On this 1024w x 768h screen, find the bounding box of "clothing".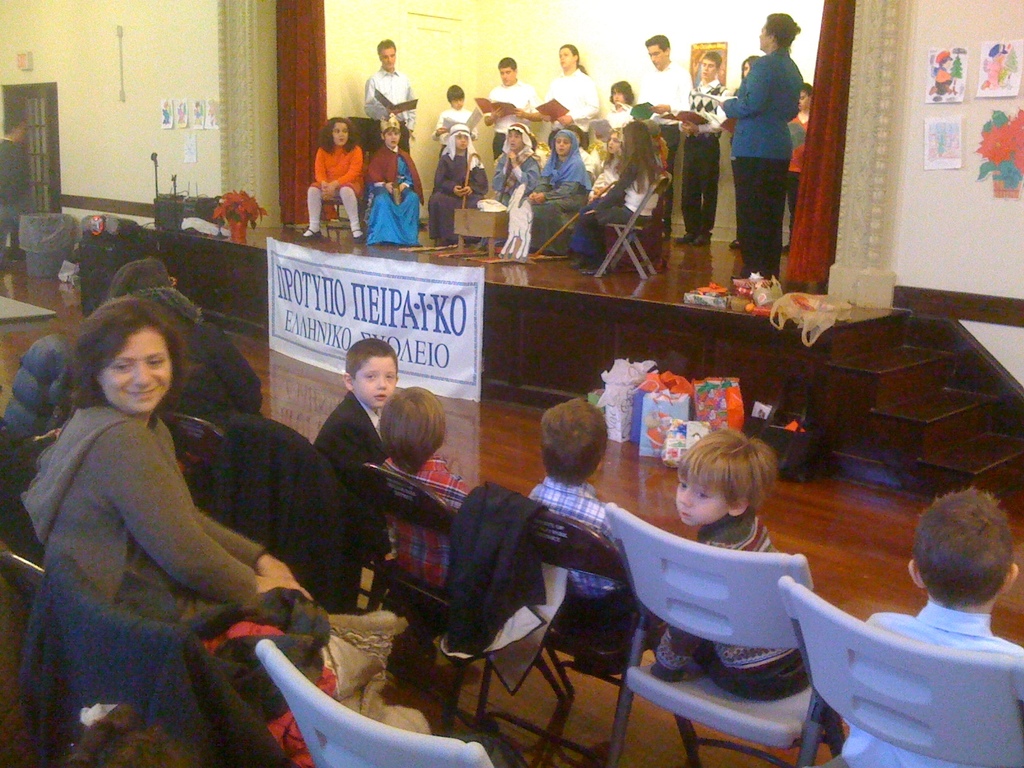
Bounding box: BBox(524, 468, 625, 631).
